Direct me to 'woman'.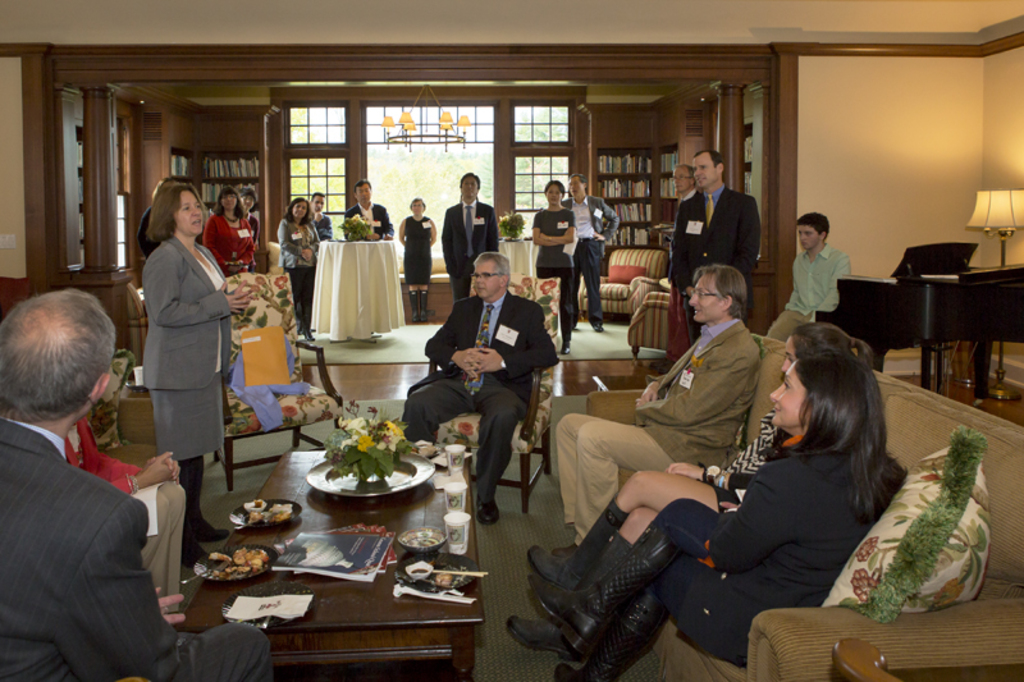
Direction: {"x1": 125, "y1": 180, "x2": 230, "y2": 519}.
